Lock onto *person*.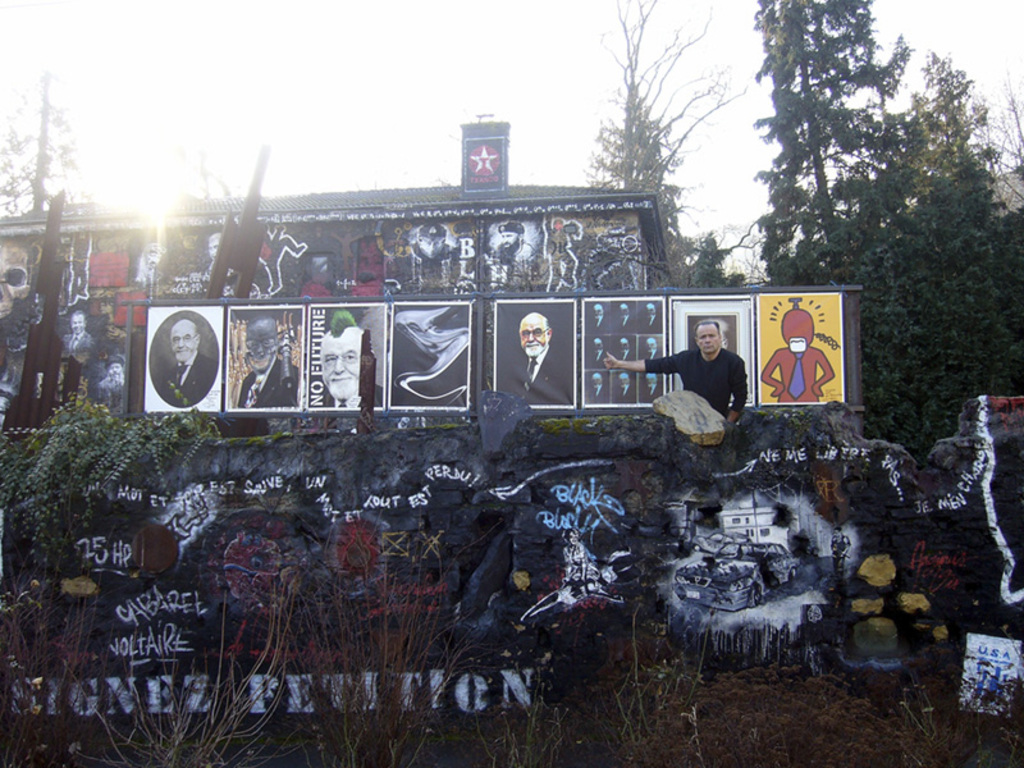
Locked: l=613, t=303, r=634, b=332.
